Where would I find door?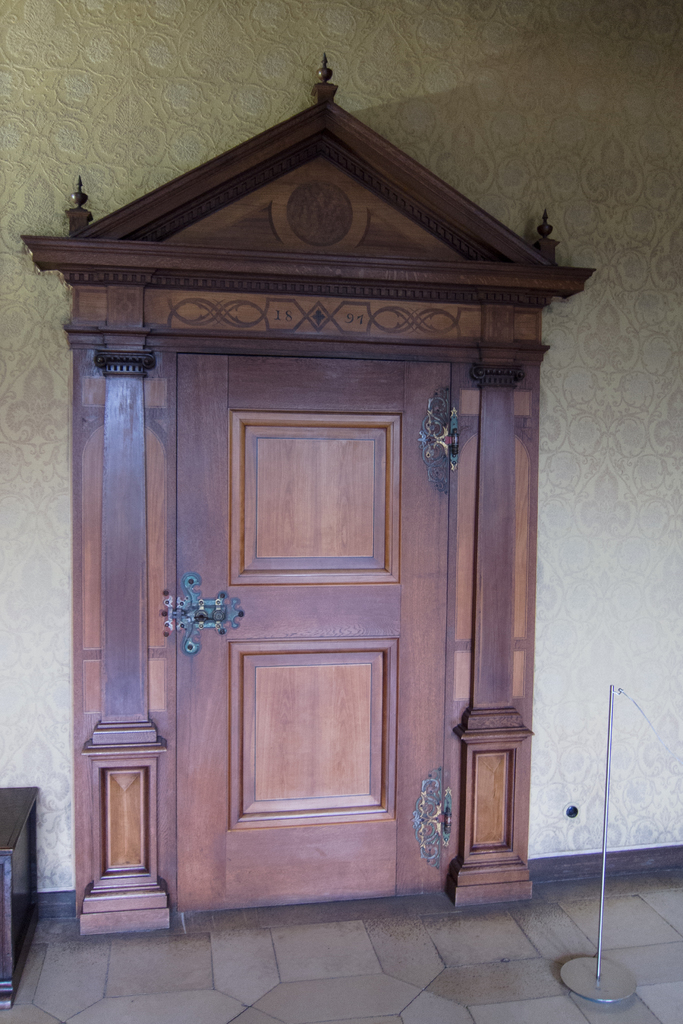
At (76,314,509,929).
